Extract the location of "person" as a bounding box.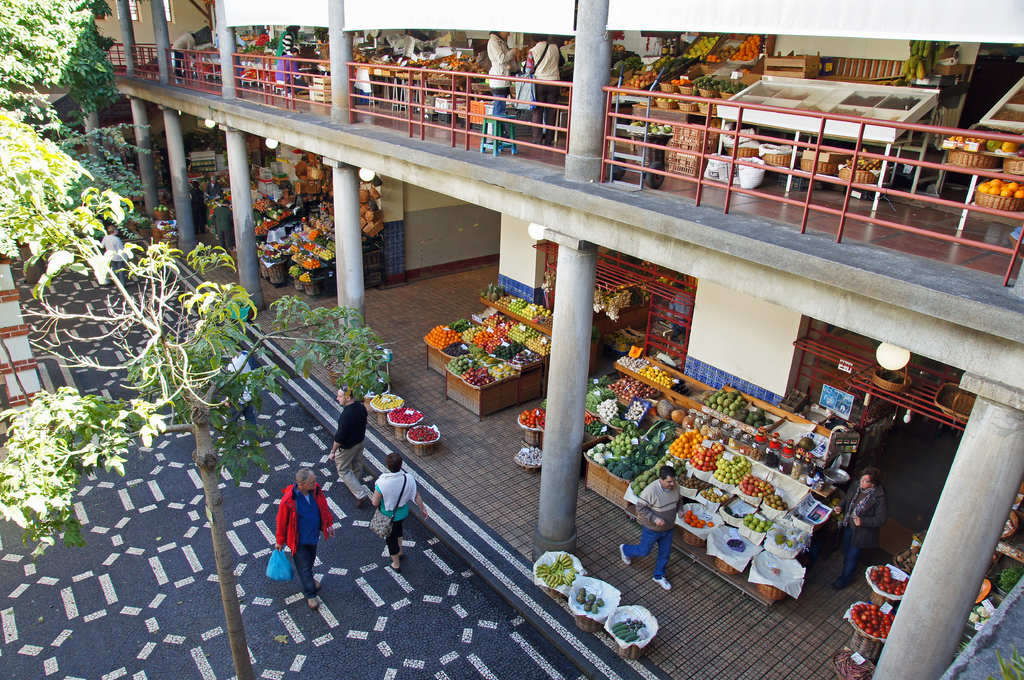
region(268, 461, 332, 594).
